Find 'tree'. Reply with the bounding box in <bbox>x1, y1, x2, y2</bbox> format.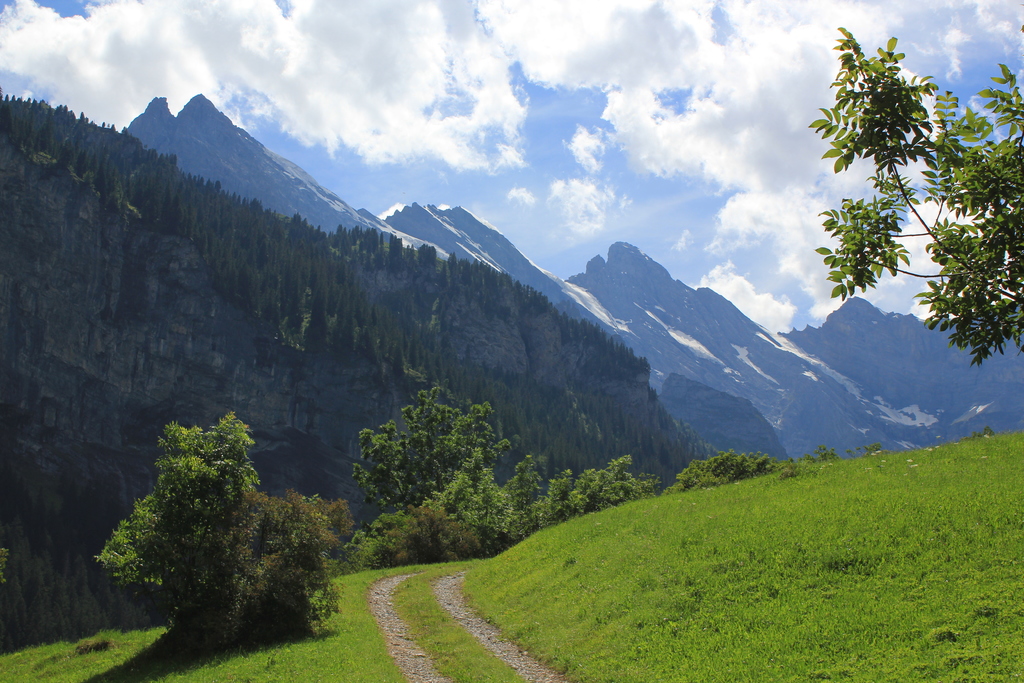
<bbox>343, 378, 659, 563</bbox>.
